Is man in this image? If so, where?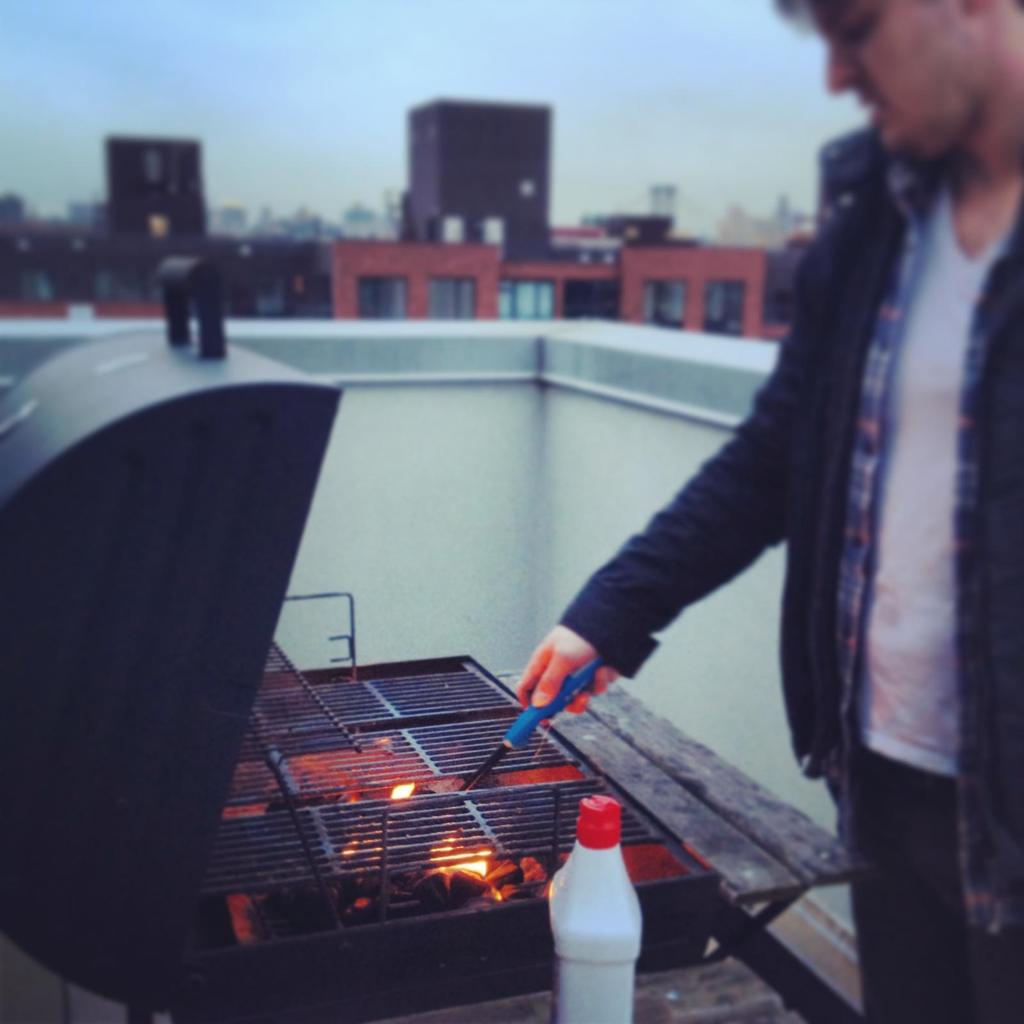
Yes, at [x1=515, y1=0, x2=1023, y2=1023].
